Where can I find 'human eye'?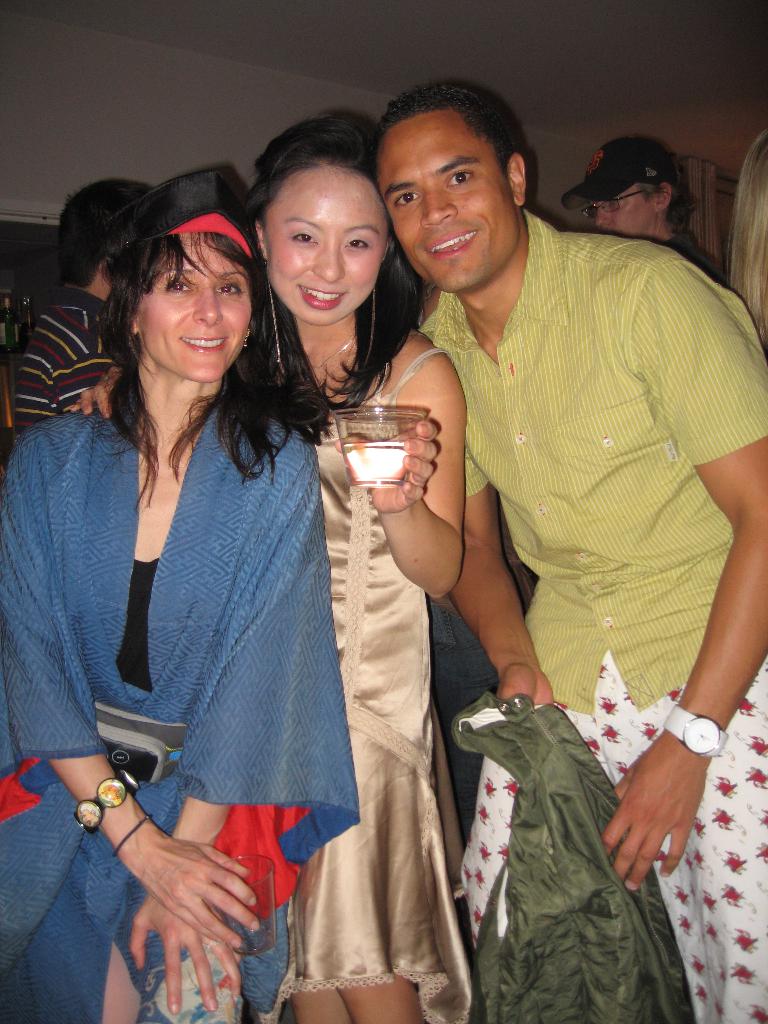
You can find it at x1=163 y1=276 x2=196 y2=298.
